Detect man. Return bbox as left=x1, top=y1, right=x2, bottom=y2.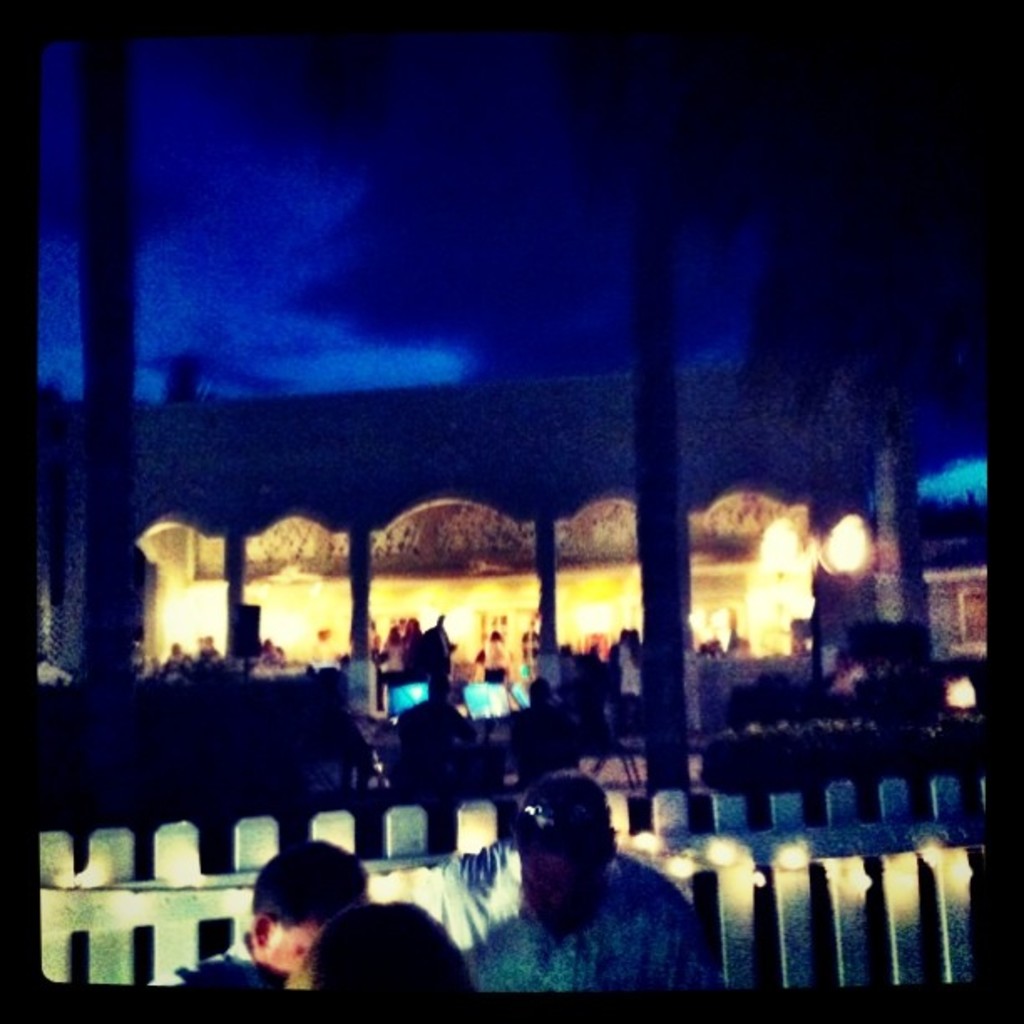
left=139, top=838, right=378, bottom=994.
